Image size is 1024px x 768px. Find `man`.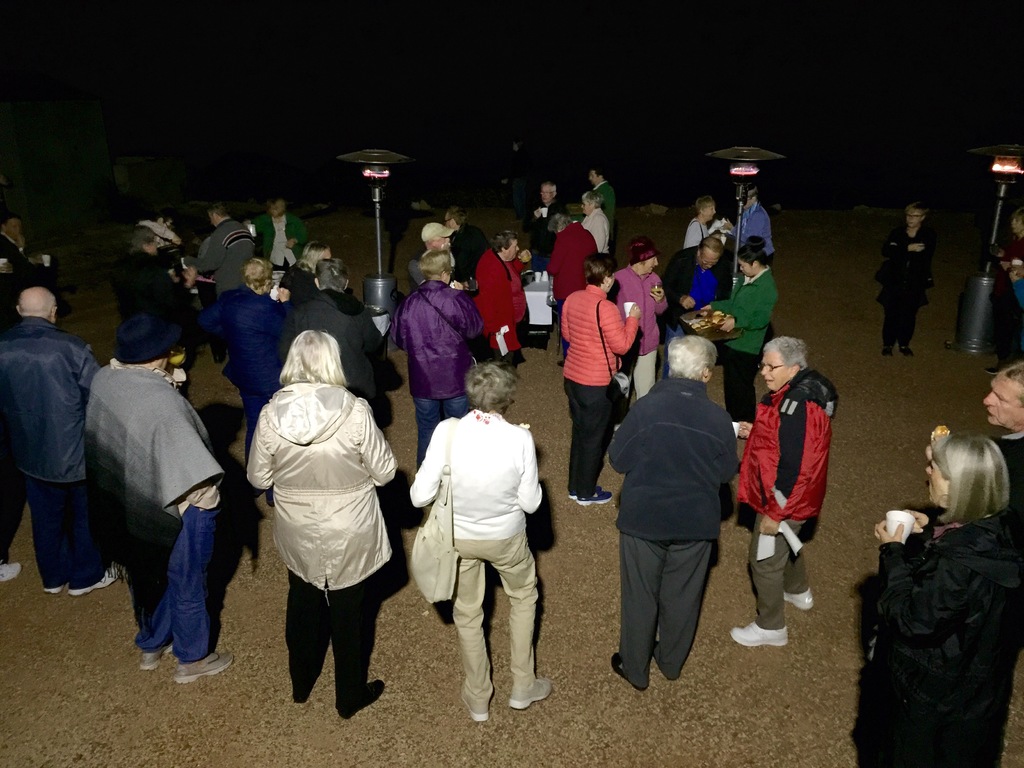
[x1=659, y1=236, x2=734, y2=379].
